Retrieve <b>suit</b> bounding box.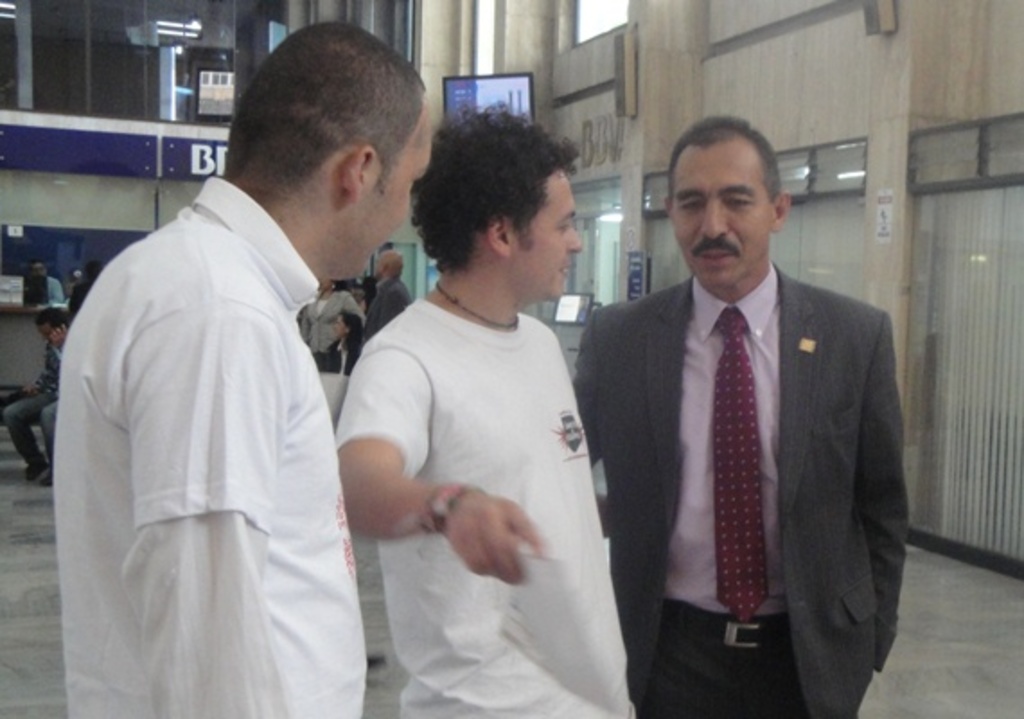
Bounding box: (left=571, top=262, right=909, bottom=717).
